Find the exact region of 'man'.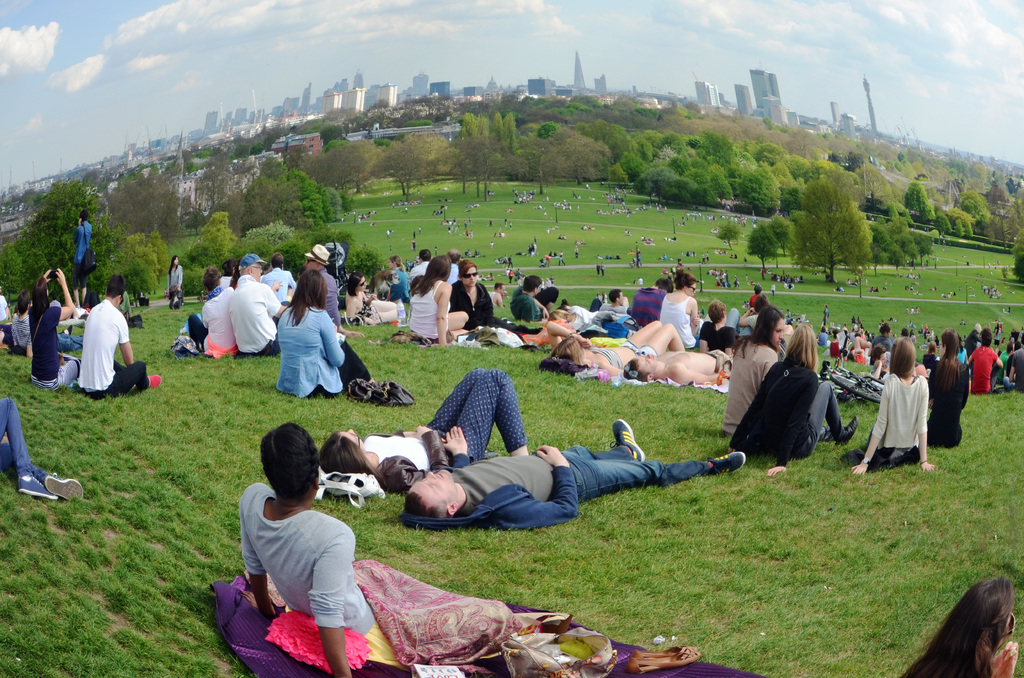
Exact region: {"x1": 448, "y1": 250, "x2": 463, "y2": 285}.
